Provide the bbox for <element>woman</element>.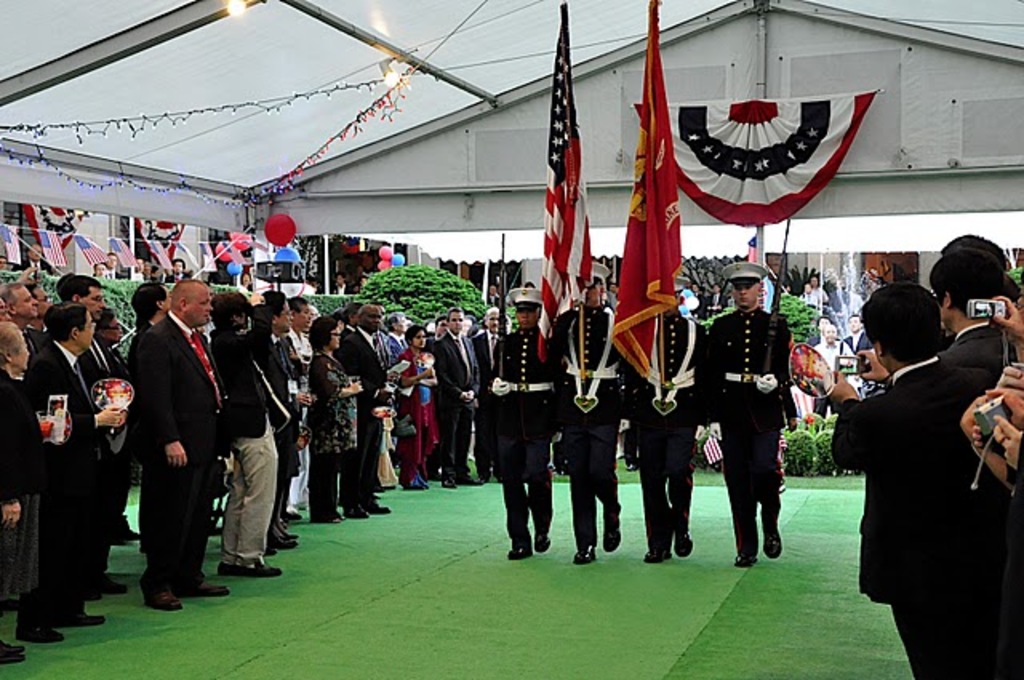
l=395, t=323, r=438, b=491.
